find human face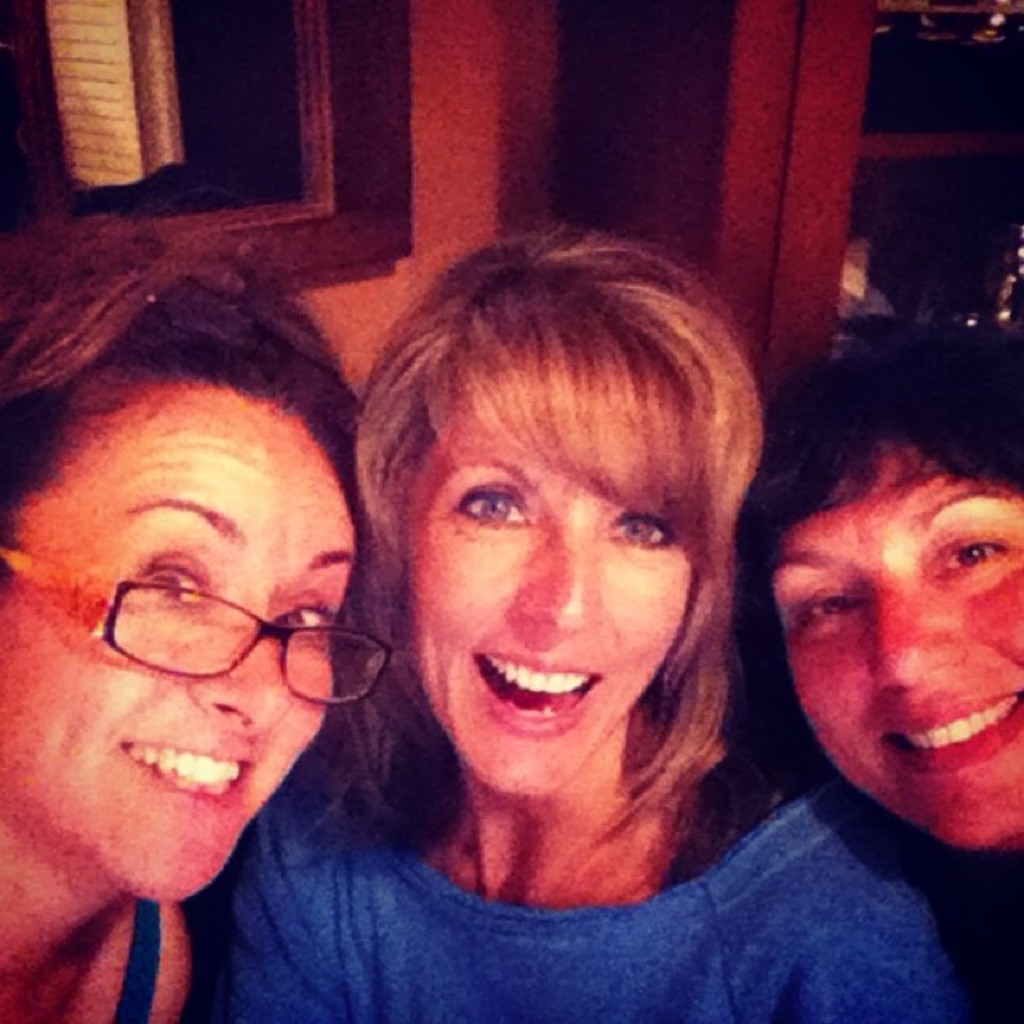
403:419:693:798
